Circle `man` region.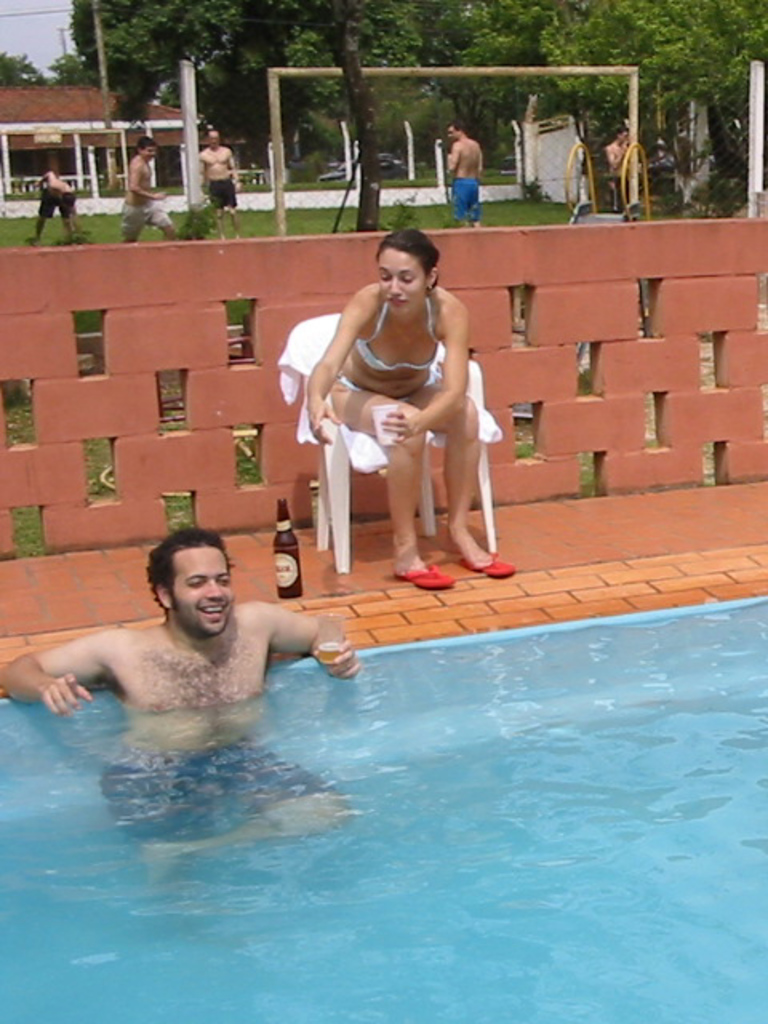
Region: 22/168/82/238.
